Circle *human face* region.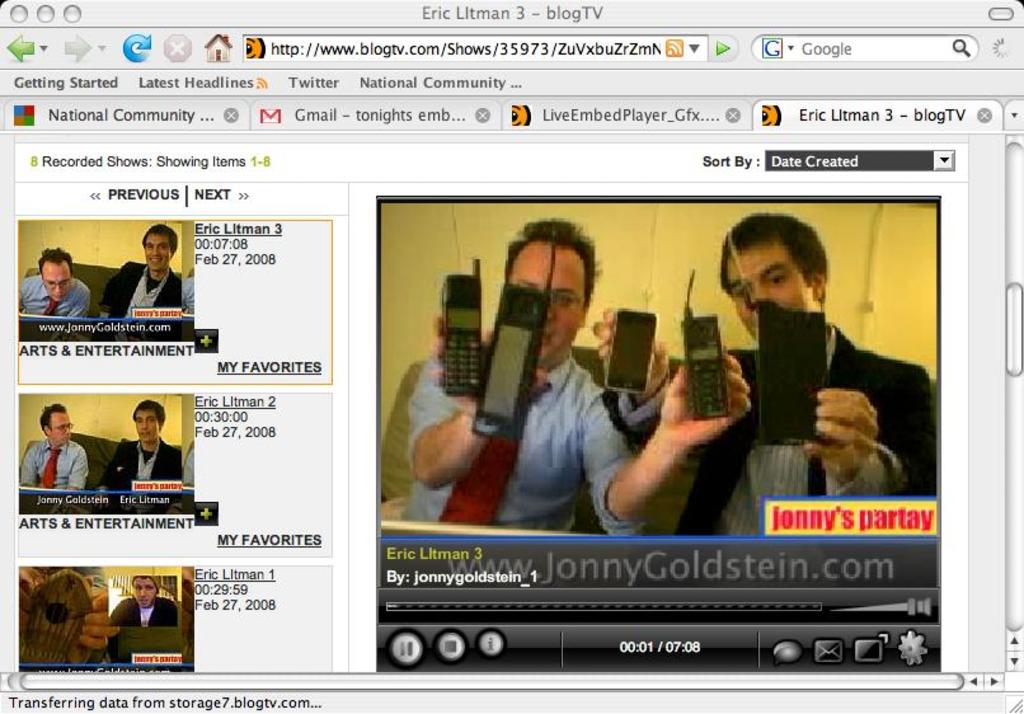
Region: [137, 410, 156, 440].
